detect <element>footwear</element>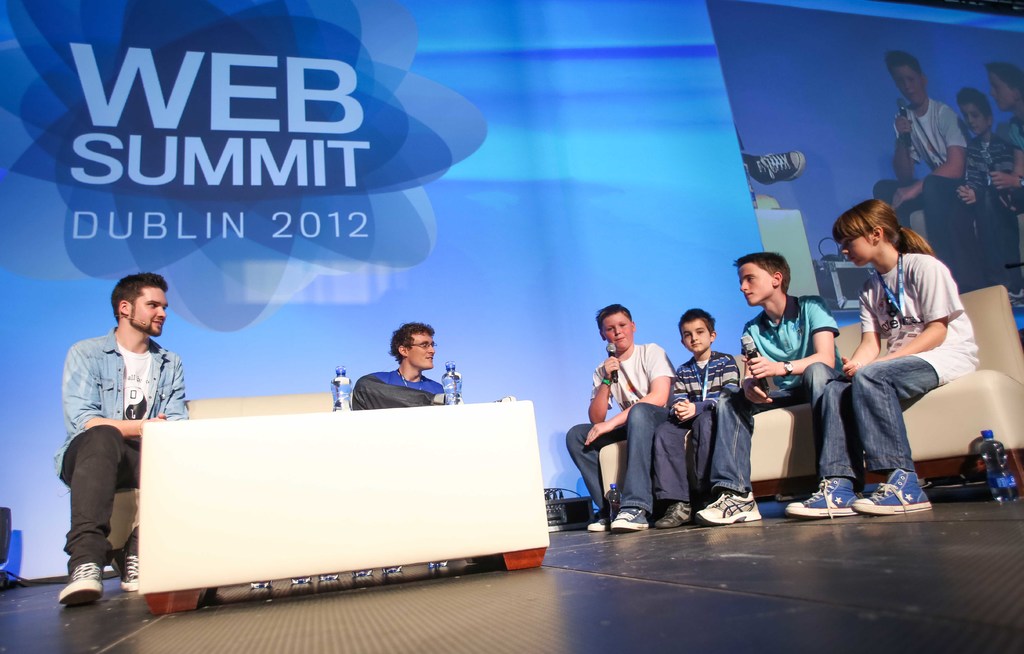
crop(105, 551, 136, 589)
